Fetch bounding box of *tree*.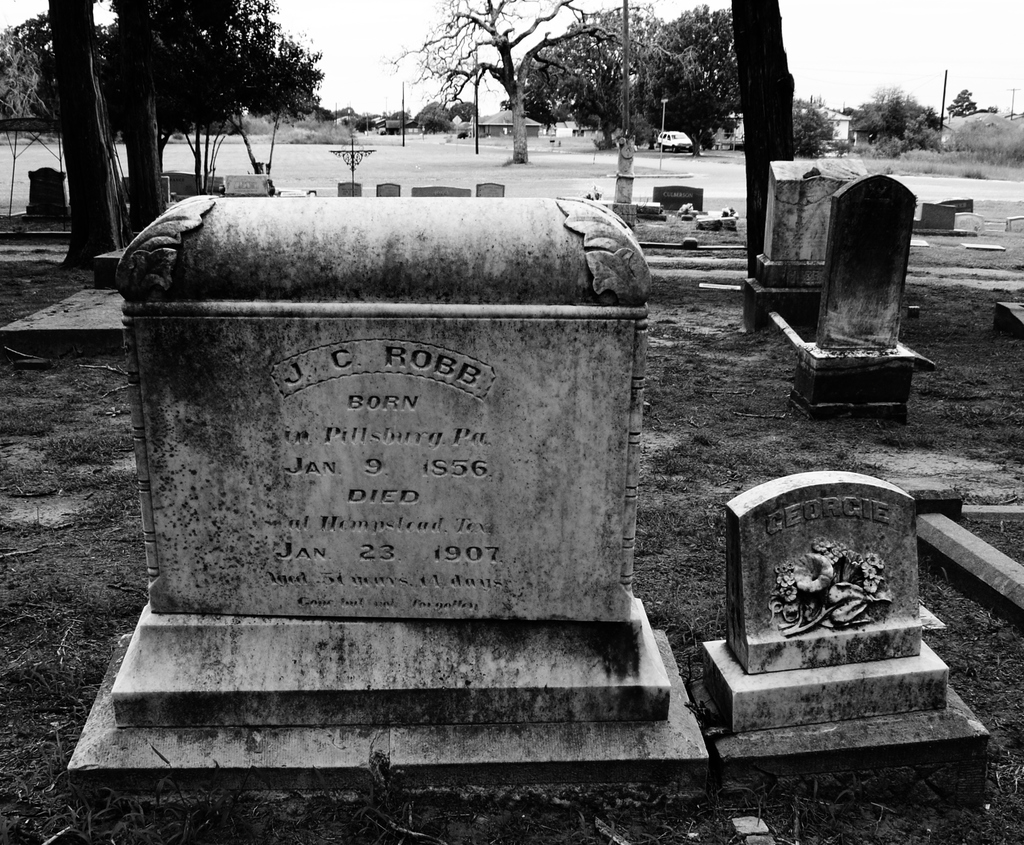
Bbox: pyautogui.locateOnScreen(785, 58, 1023, 165).
